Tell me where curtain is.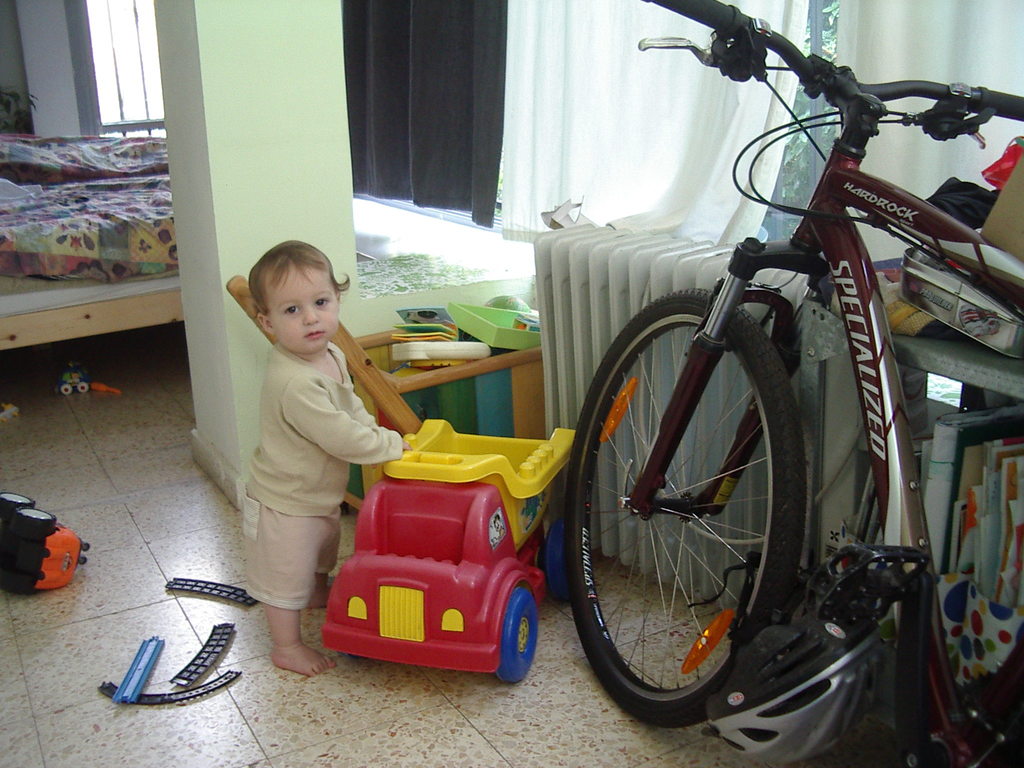
curtain is at (left=828, top=0, right=1023, bottom=271).
